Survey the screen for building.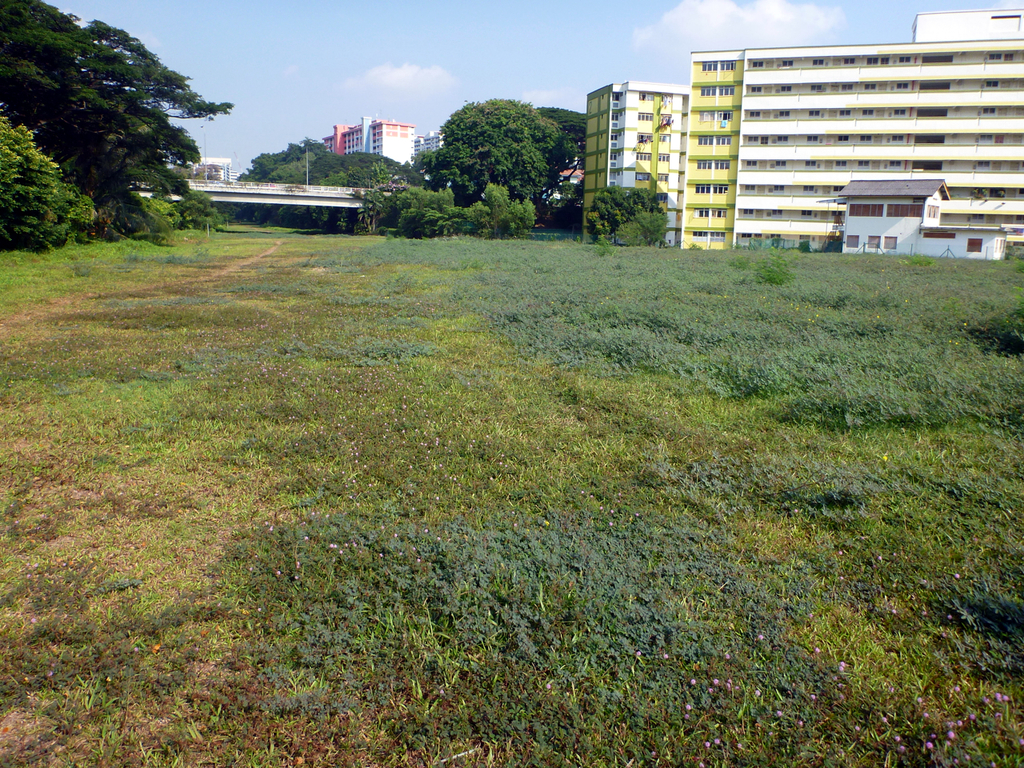
Survey found: x1=322, y1=116, x2=414, y2=166.
